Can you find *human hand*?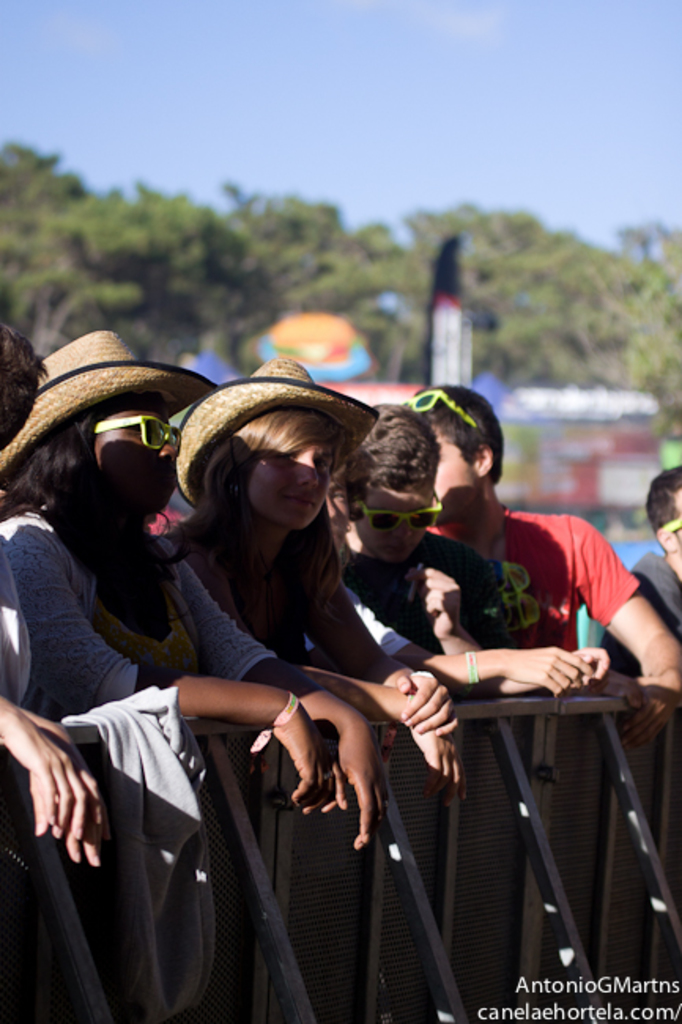
Yes, bounding box: (410,725,469,807).
